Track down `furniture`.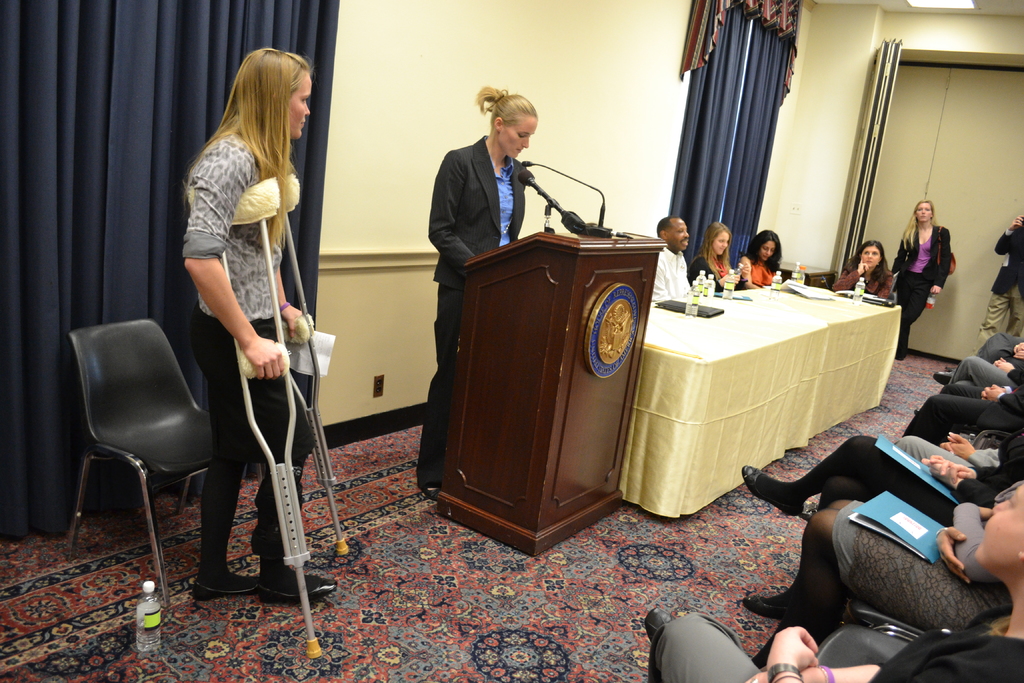
Tracked to locate(618, 280, 904, 522).
